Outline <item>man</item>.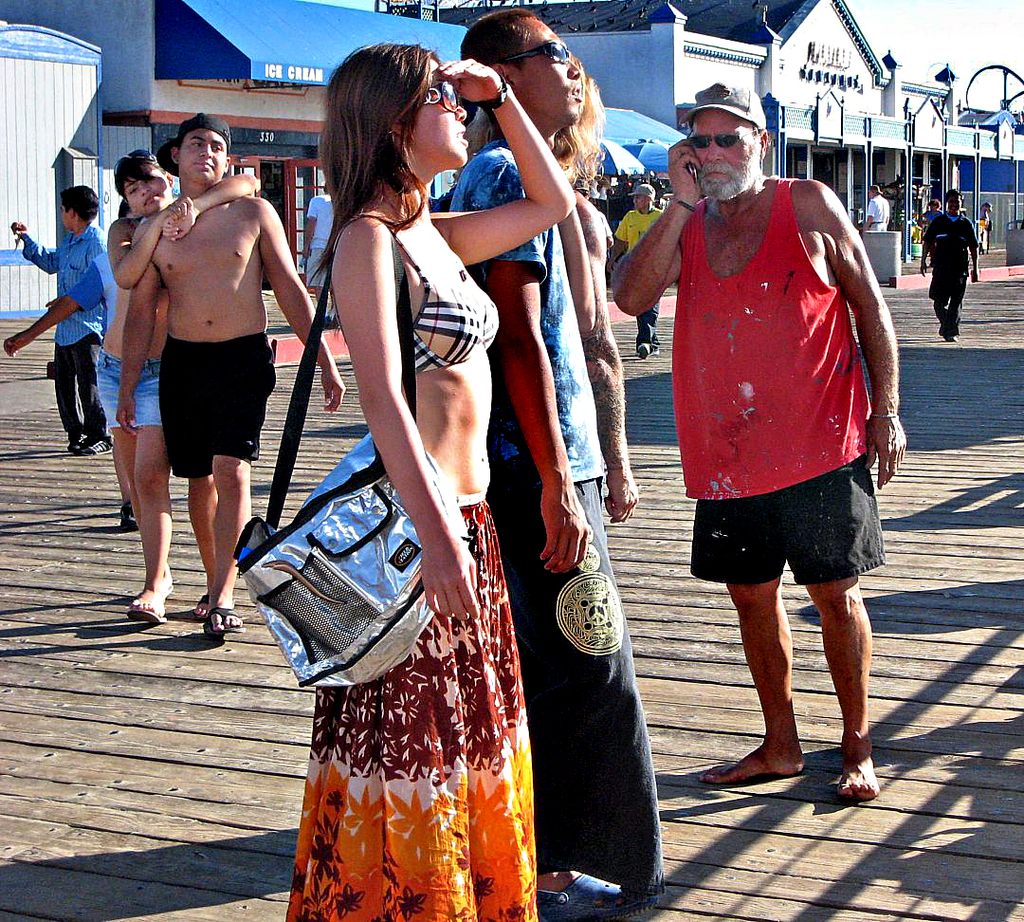
Outline: <region>599, 72, 911, 799</region>.
